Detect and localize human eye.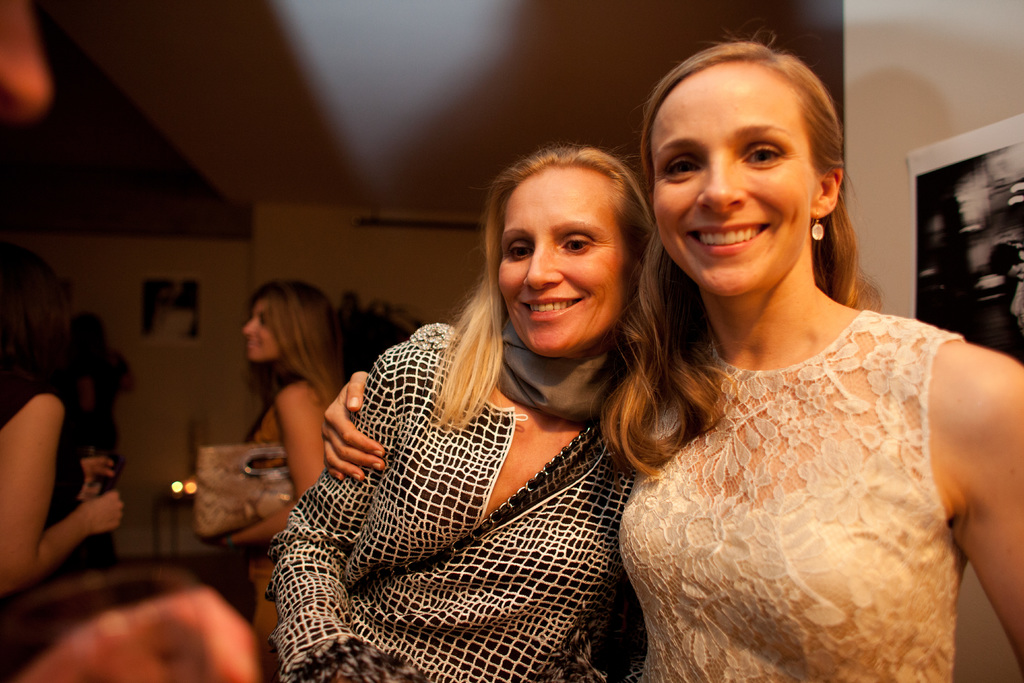
Localized at 740/142/788/171.
